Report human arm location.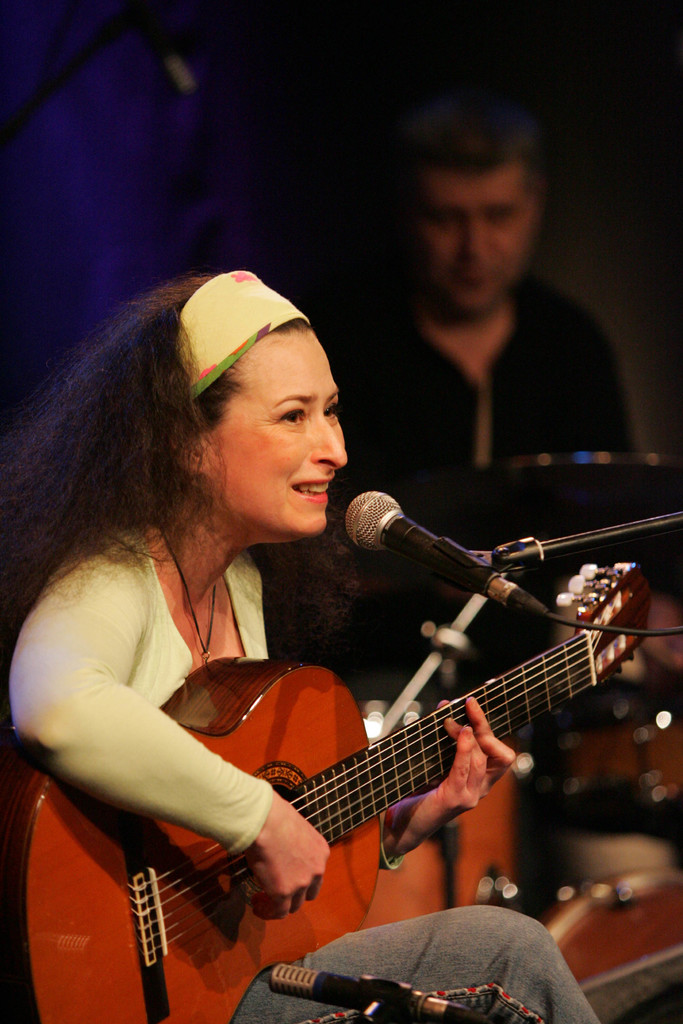
Report: rect(377, 698, 516, 872).
